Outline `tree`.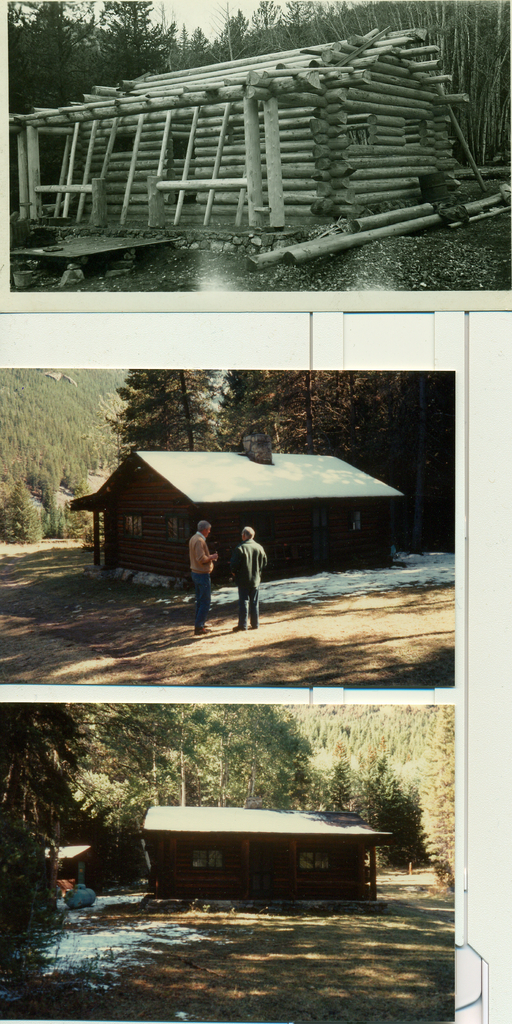
Outline: locate(299, 741, 362, 827).
